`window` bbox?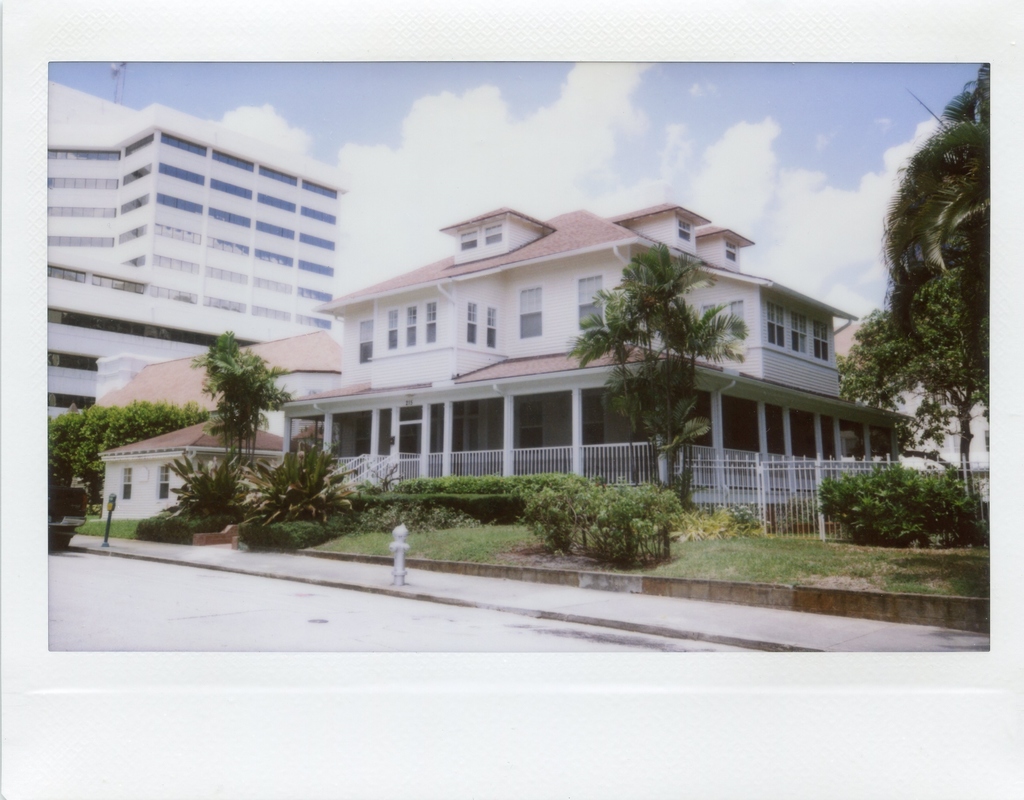
crop(812, 323, 831, 363)
